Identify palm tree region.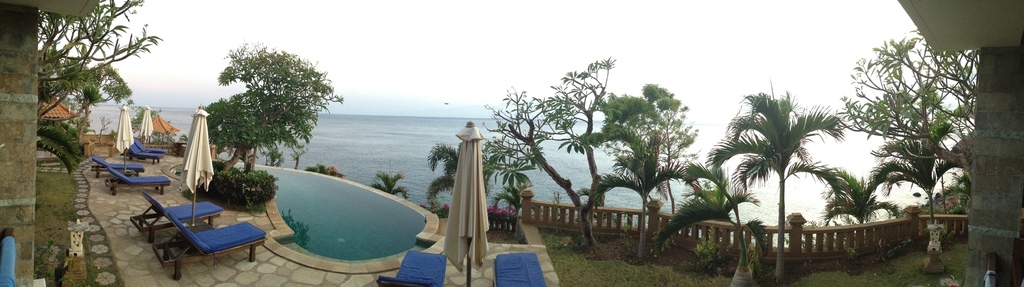
Region: bbox=[542, 61, 584, 203].
